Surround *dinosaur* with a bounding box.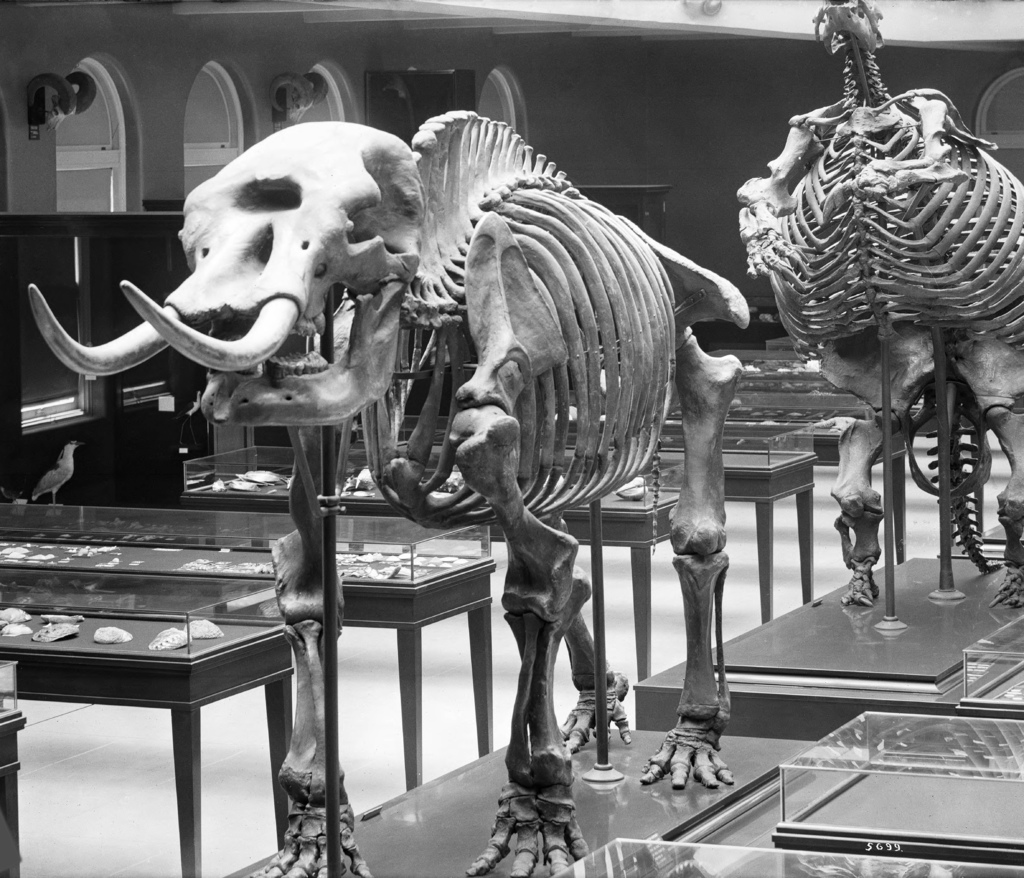
bbox(223, 31, 761, 825).
